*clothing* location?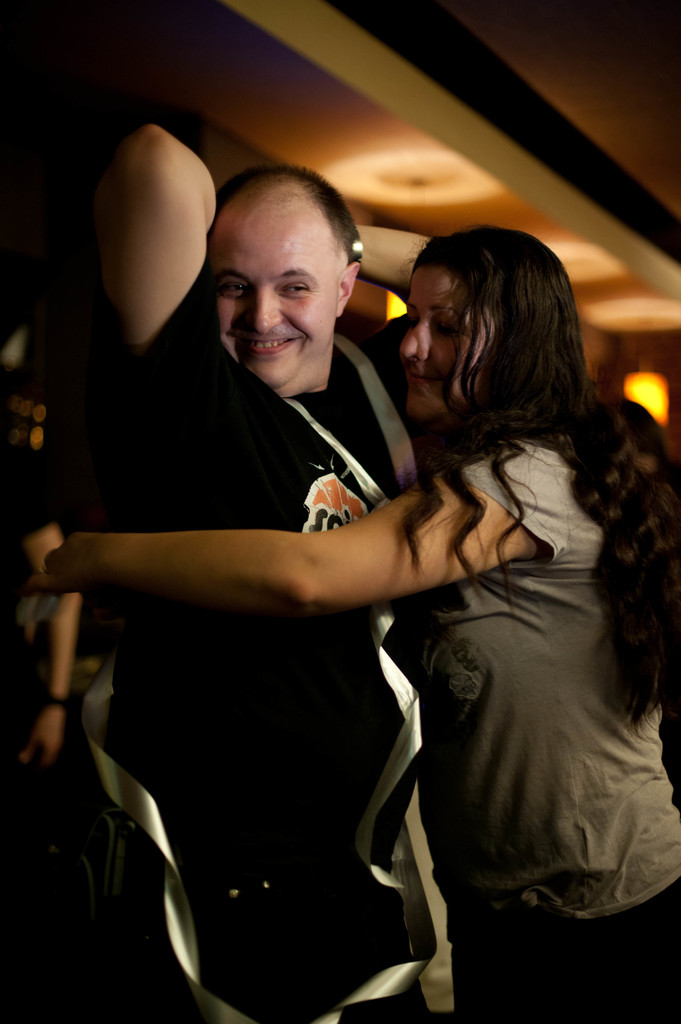
(x1=360, y1=339, x2=663, y2=993)
